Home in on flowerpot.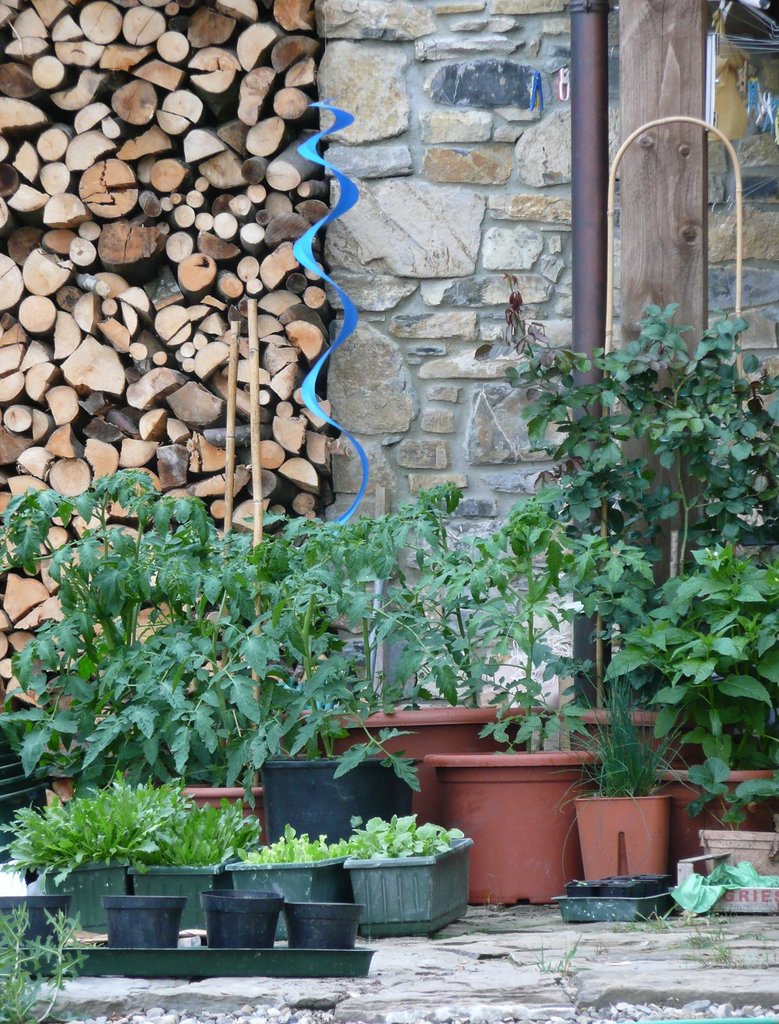
Homed in at [696,830,778,874].
